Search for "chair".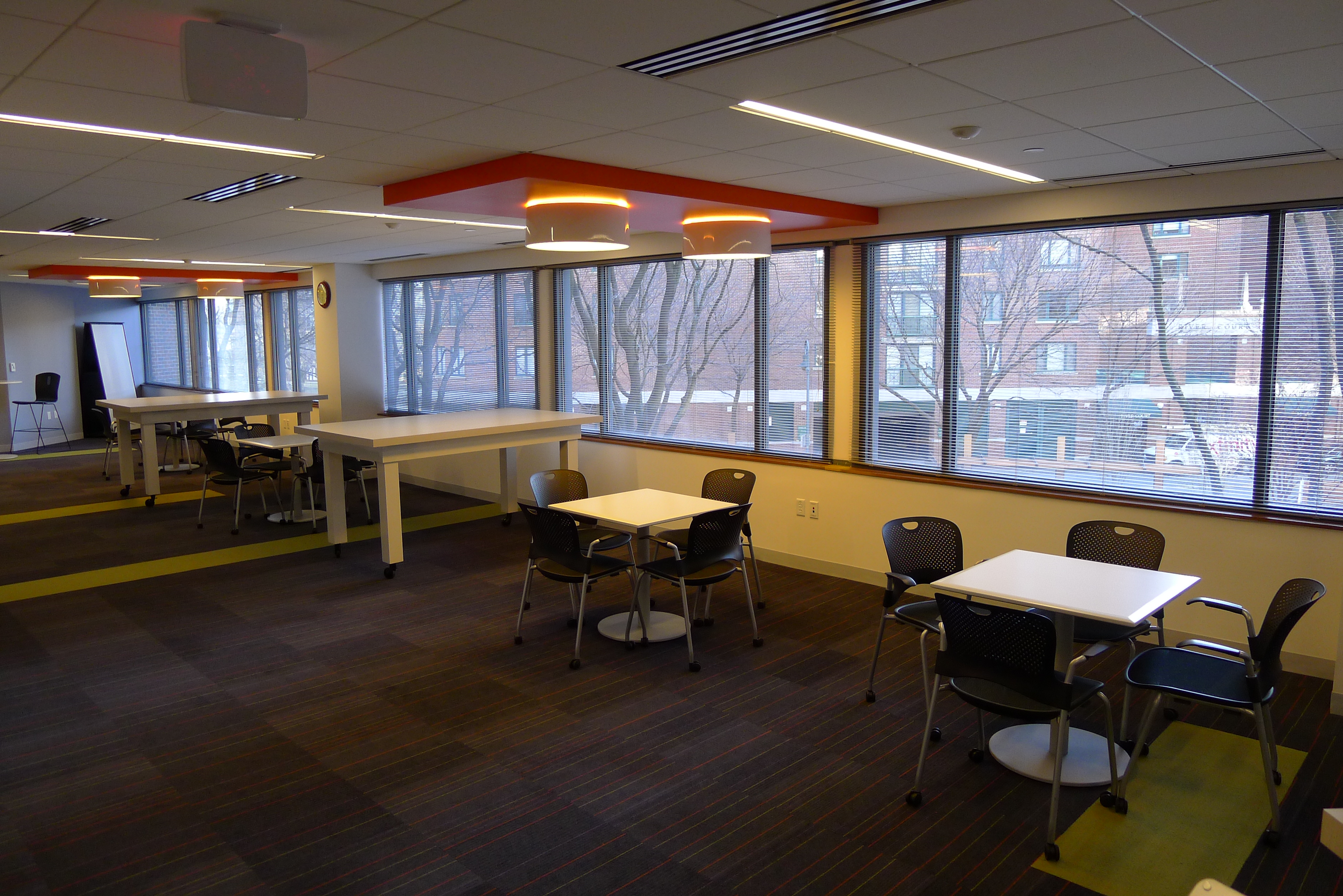
Found at [x1=109, y1=155, x2=132, y2=188].
